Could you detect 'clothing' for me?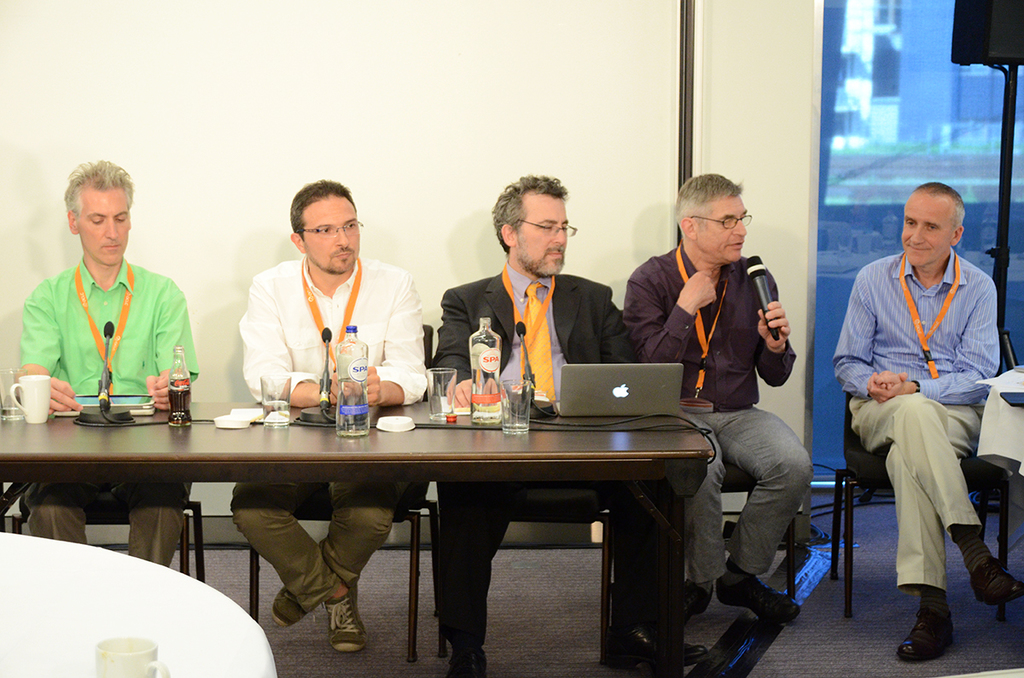
Detection result: [20, 259, 199, 410].
